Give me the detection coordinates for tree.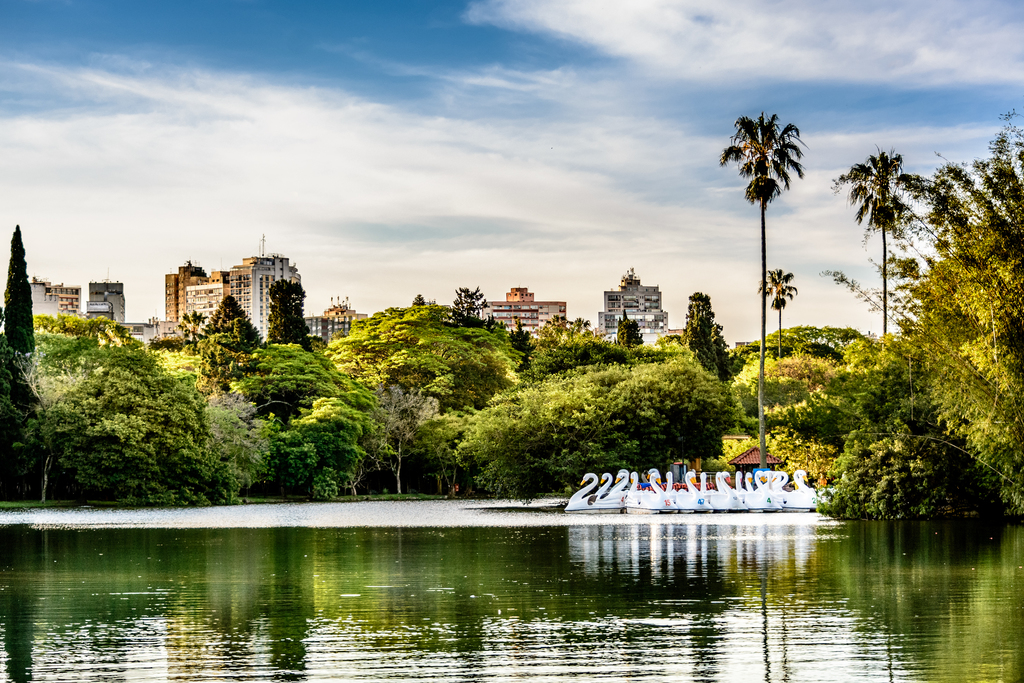
534,316,633,393.
